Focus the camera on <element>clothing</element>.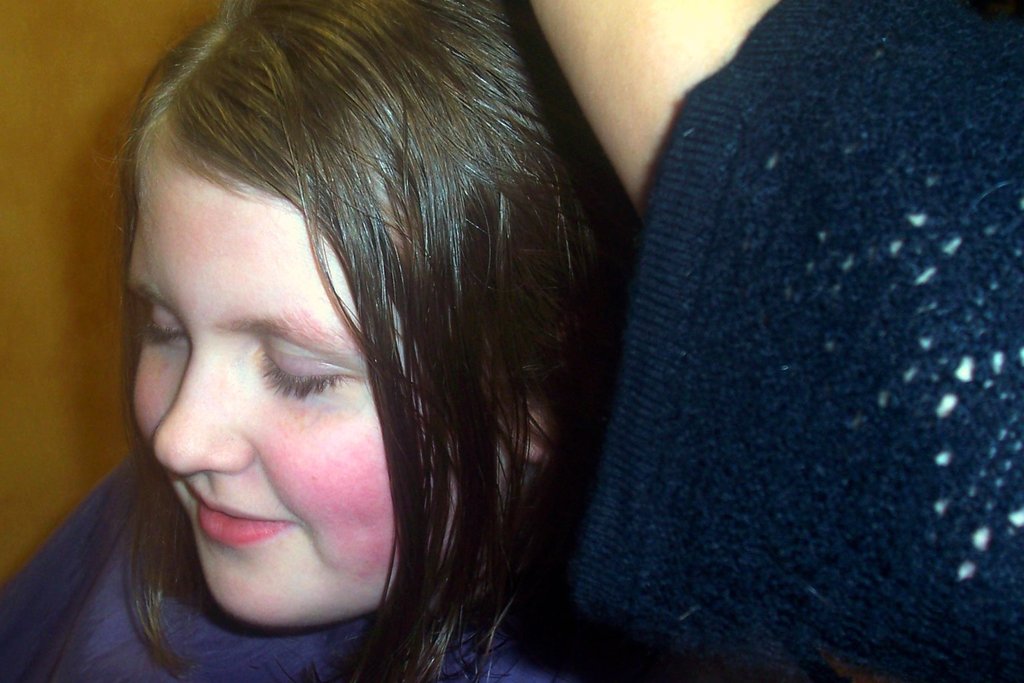
Focus region: rect(578, 0, 997, 680).
